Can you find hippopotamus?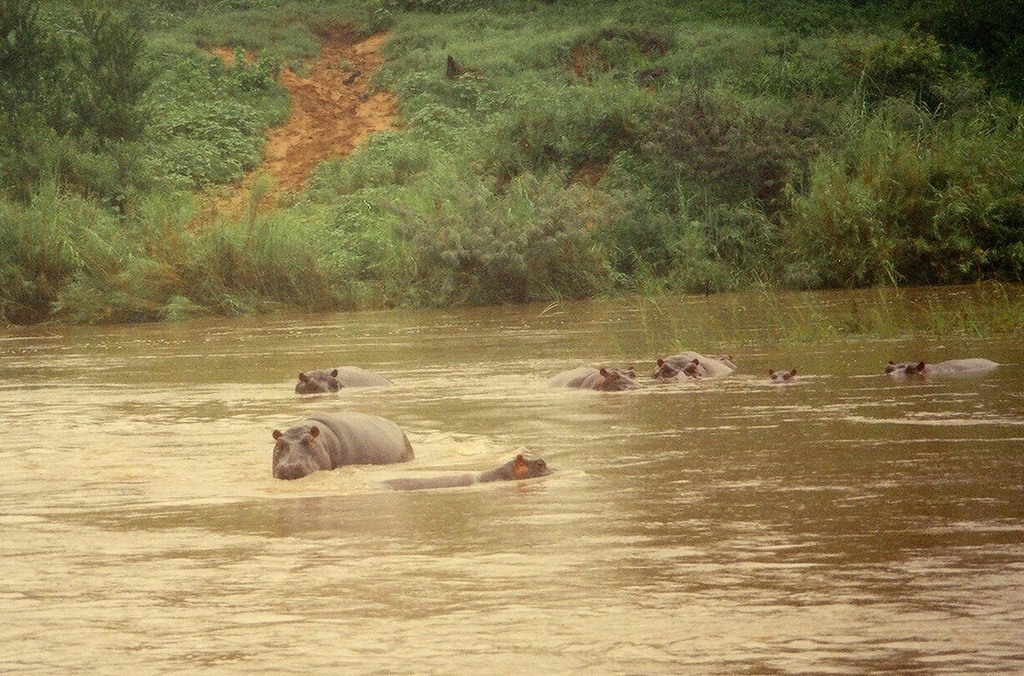
Yes, bounding box: (381,450,555,493).
